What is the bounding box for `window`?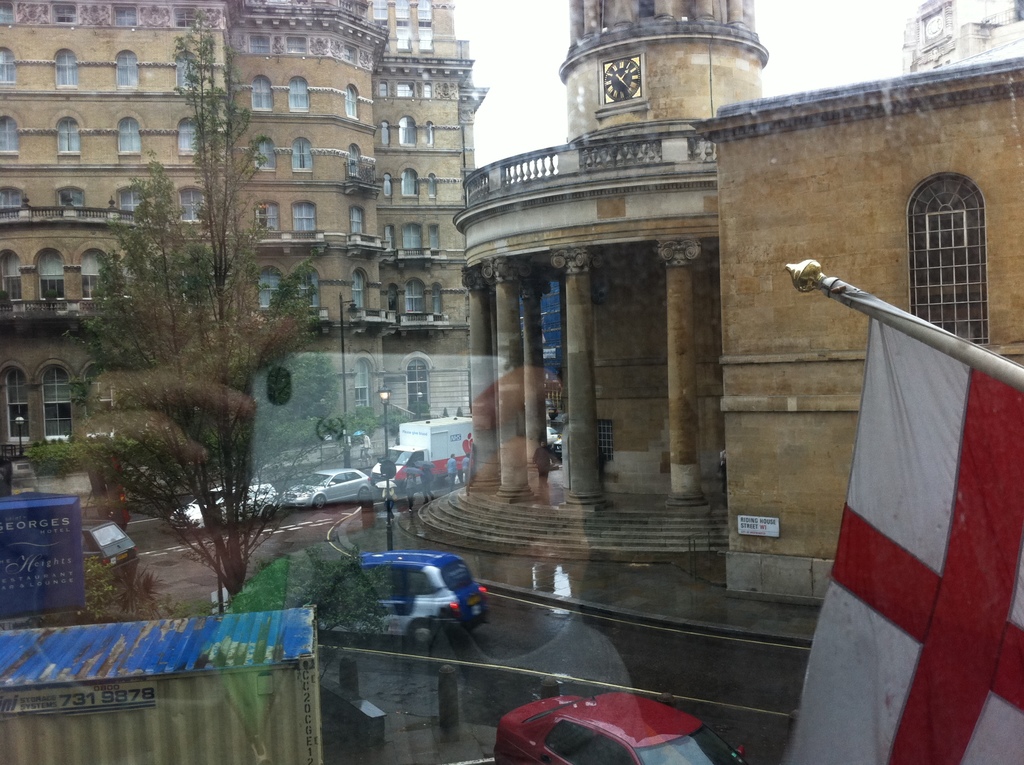
pyautogui.locateOnScreen(290, 79, 308, 109).
